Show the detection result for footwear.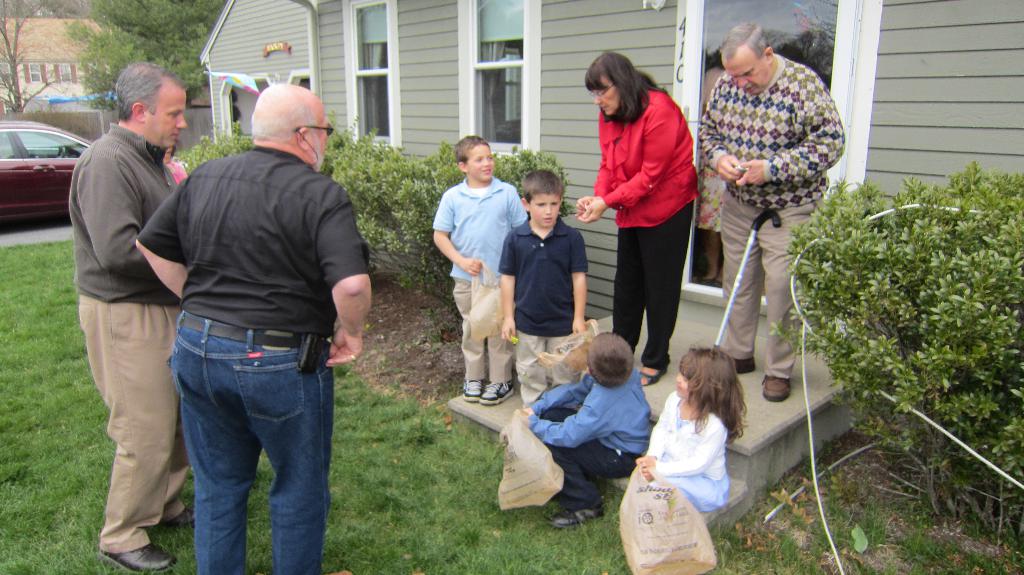
crop(639, 361, 667, 390).
